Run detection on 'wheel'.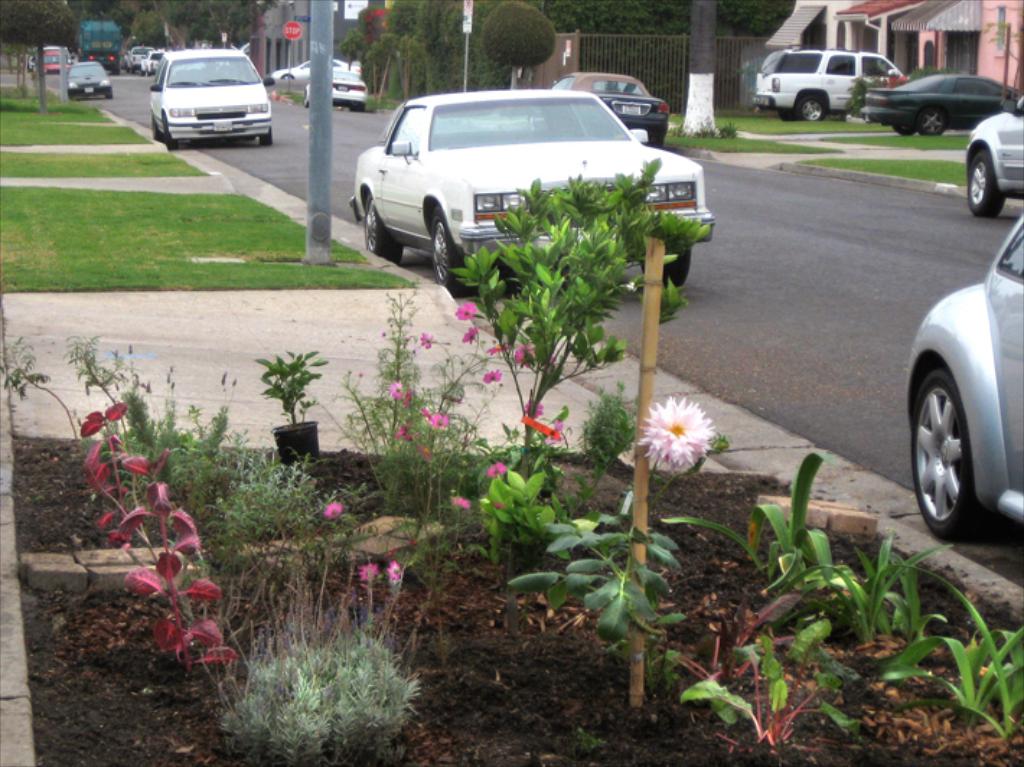
Result: bbox(362, 196, 402, 261).
